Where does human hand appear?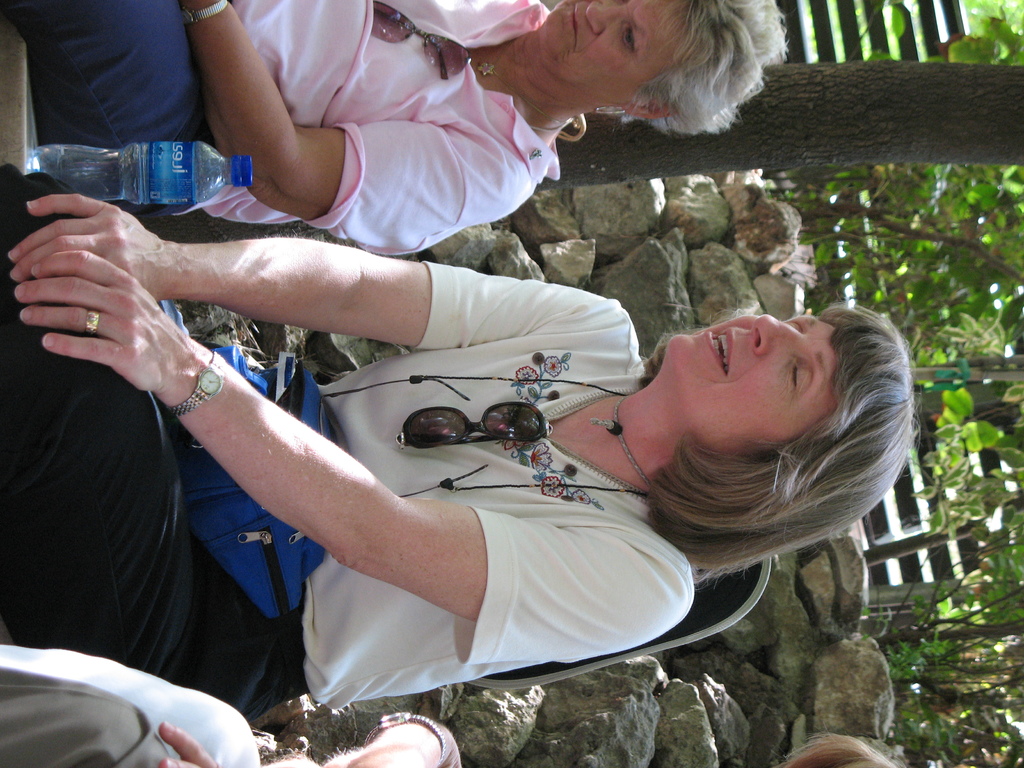
Appears at (4,192,174,295).
